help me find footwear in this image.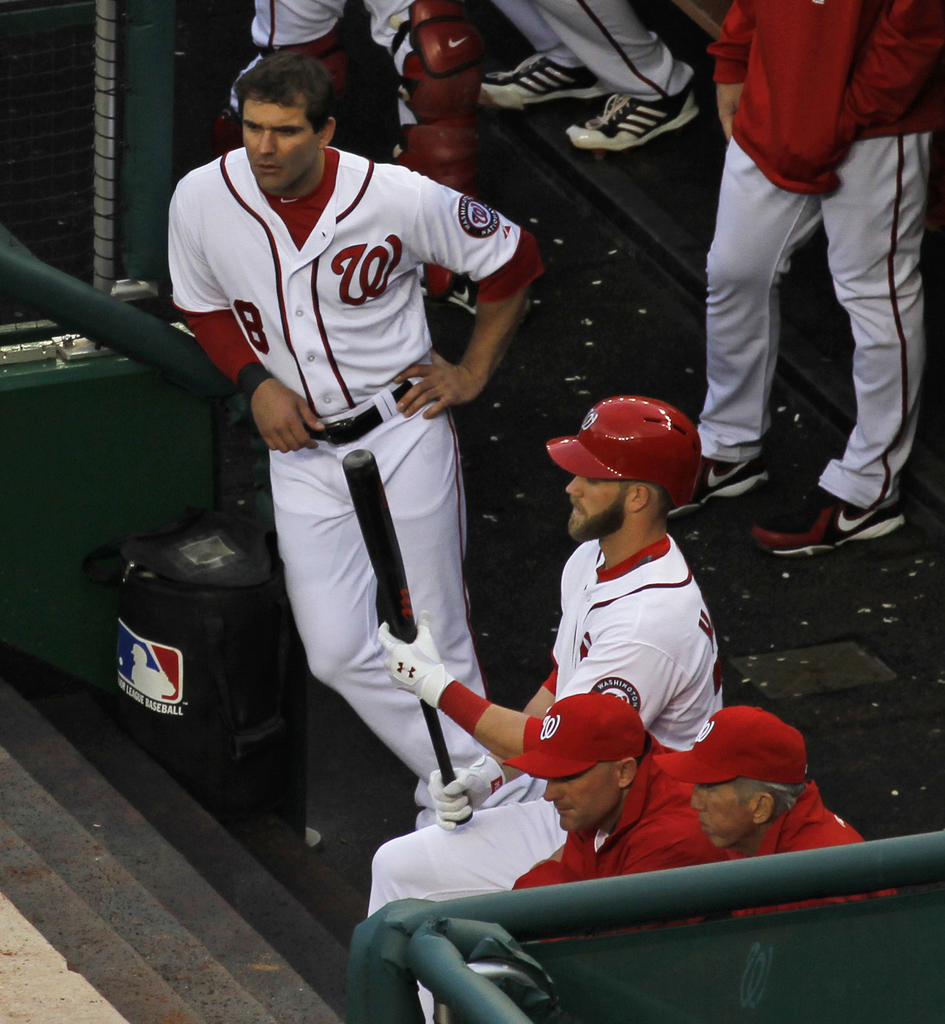
Found it: 472, 48, 626, 104.
